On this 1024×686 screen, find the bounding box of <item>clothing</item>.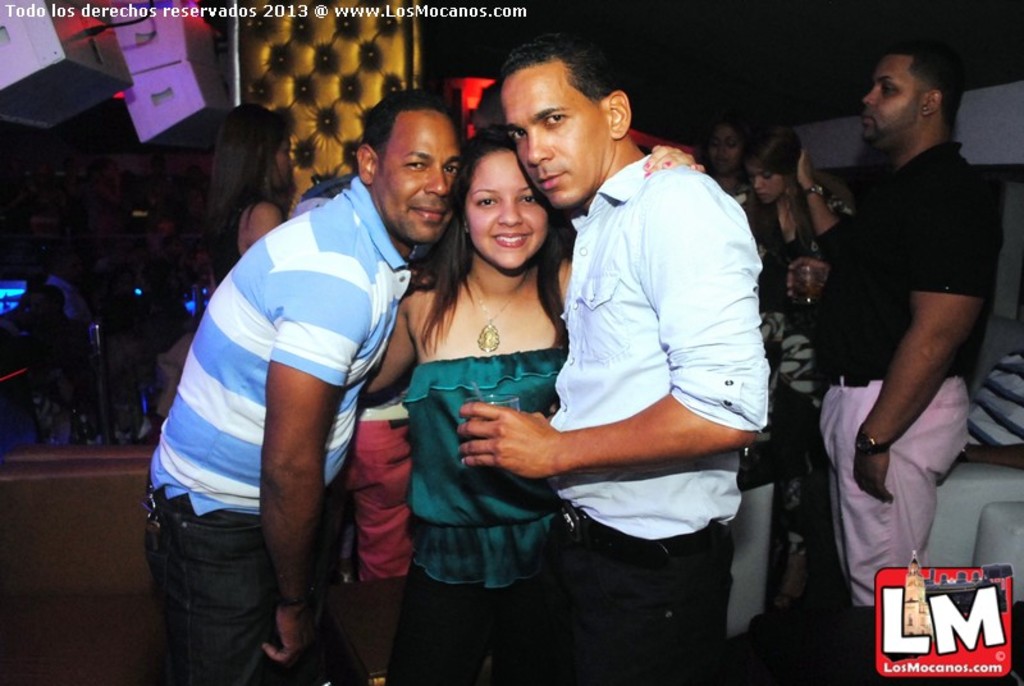
Bounding box: [305,395,407,587].
